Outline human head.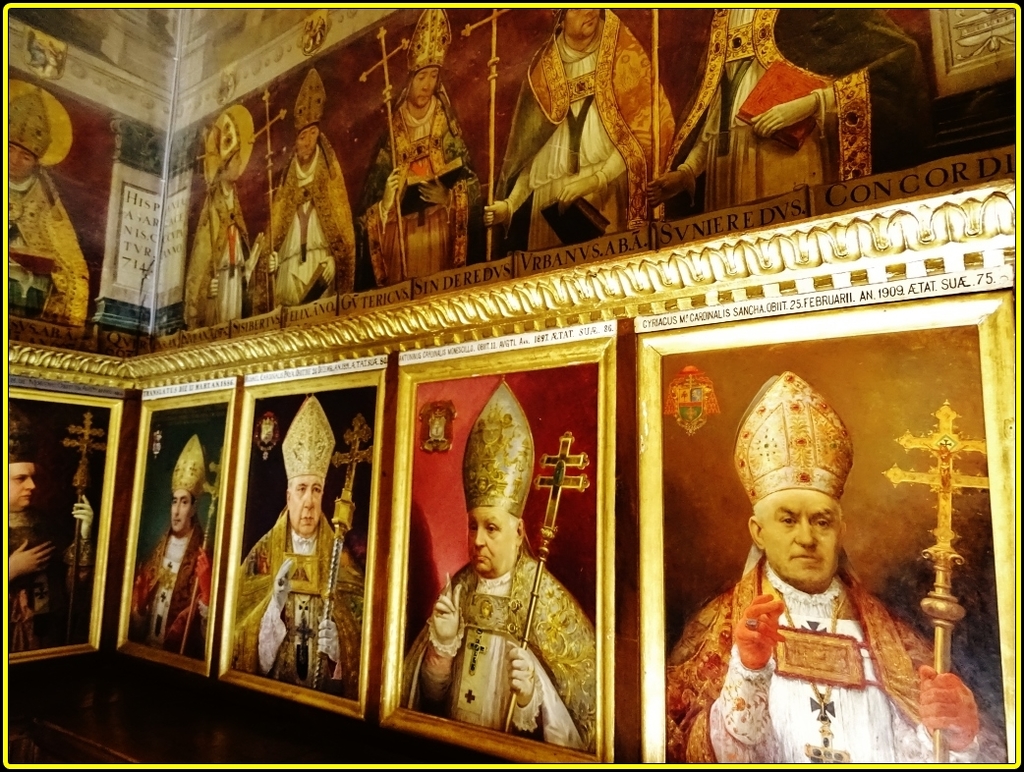
Outline: 752:374:846:574.
